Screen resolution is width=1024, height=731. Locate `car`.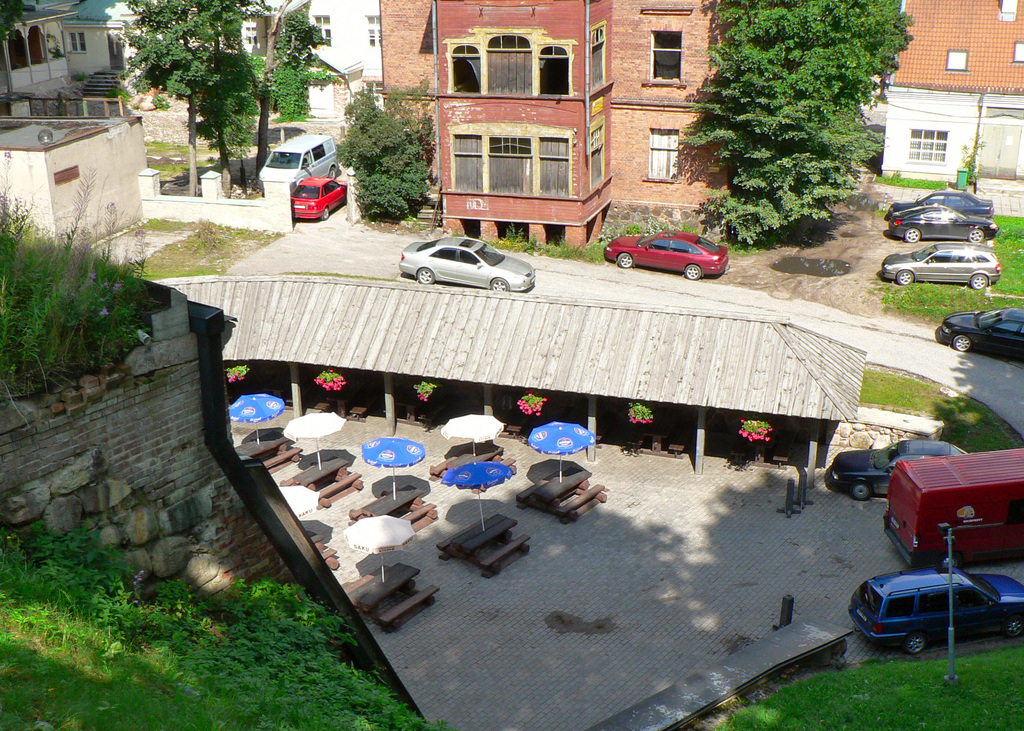
<region>938, 304, 1023, 363</region>.
